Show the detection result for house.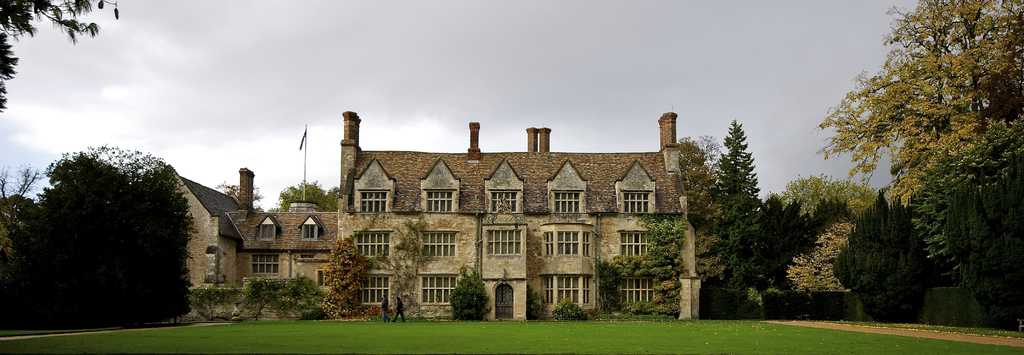
[x1=244, y1=104, x2=706, y2=315].
